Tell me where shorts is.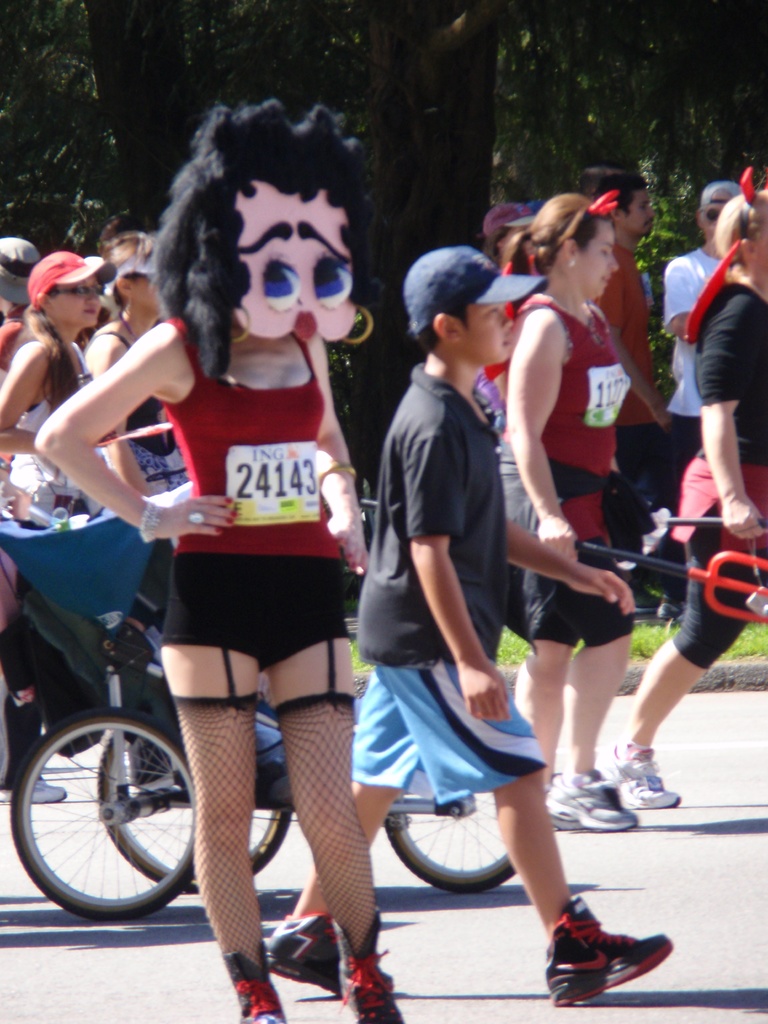
shorts is at 522:547:630:637.
